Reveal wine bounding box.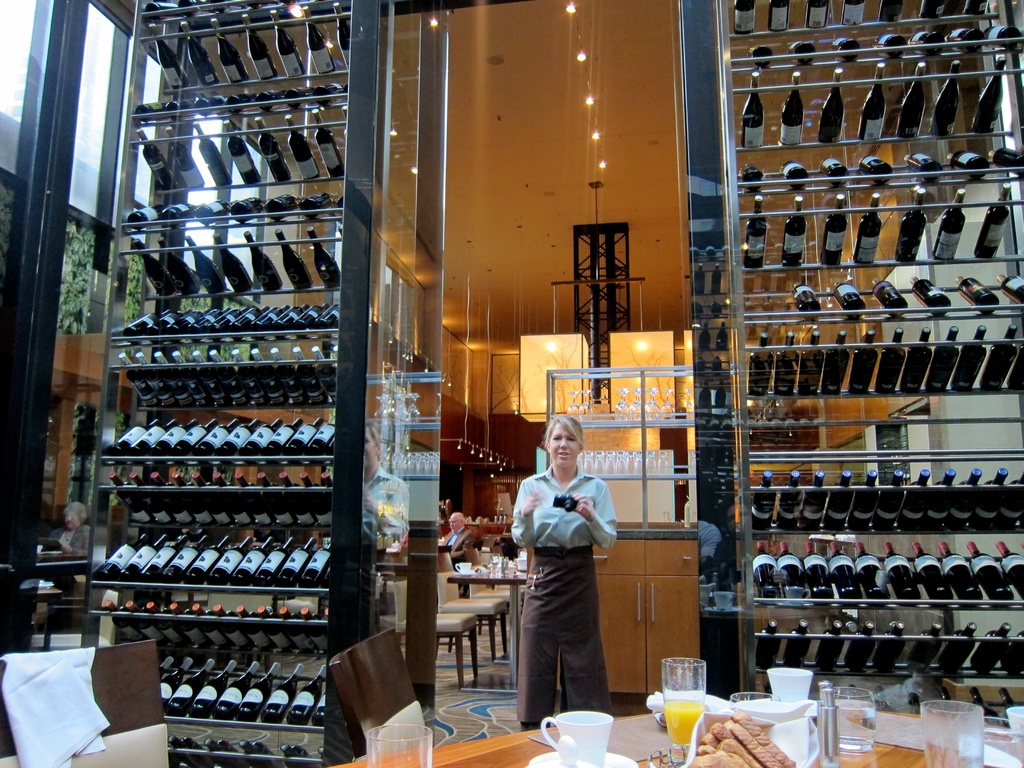
Revealed: bbox=[157, 418, 201, 455].
